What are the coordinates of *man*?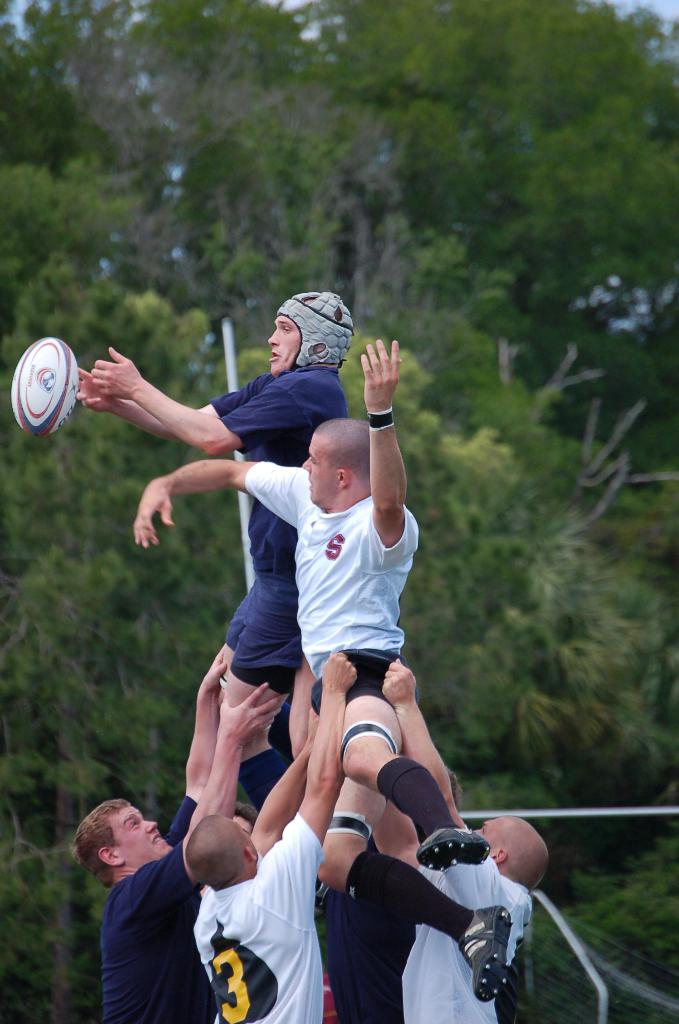
left=192, top=643, right=357, bottom=1018.
